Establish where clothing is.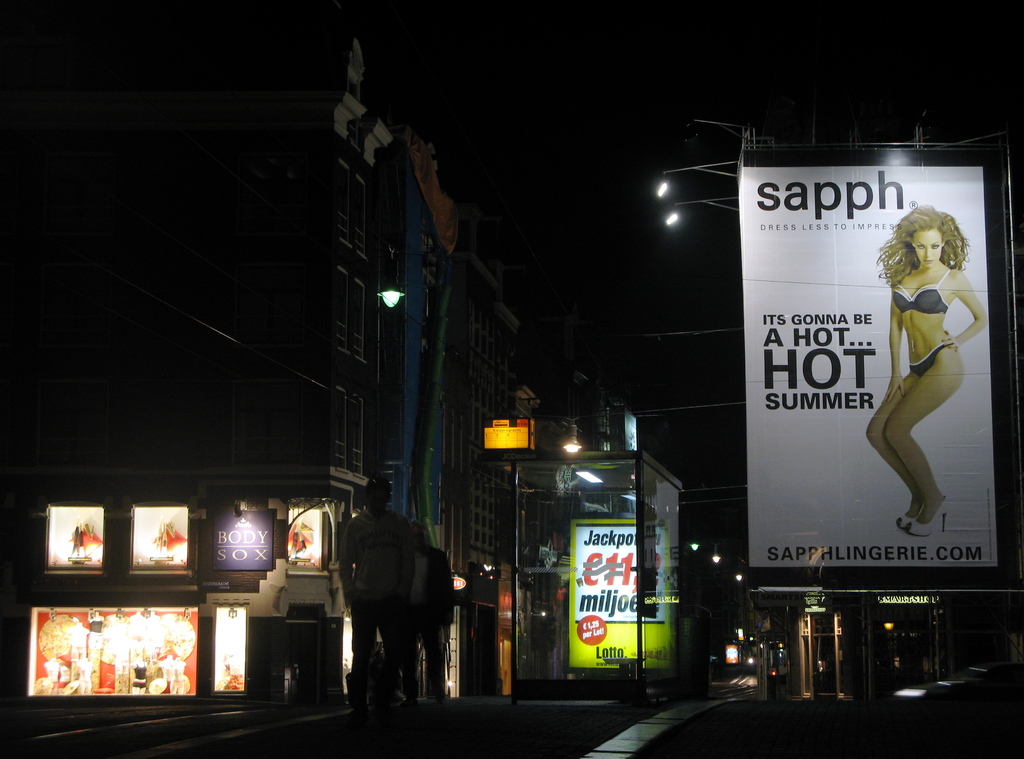
Established at box=[400, 551, 469, 700].
